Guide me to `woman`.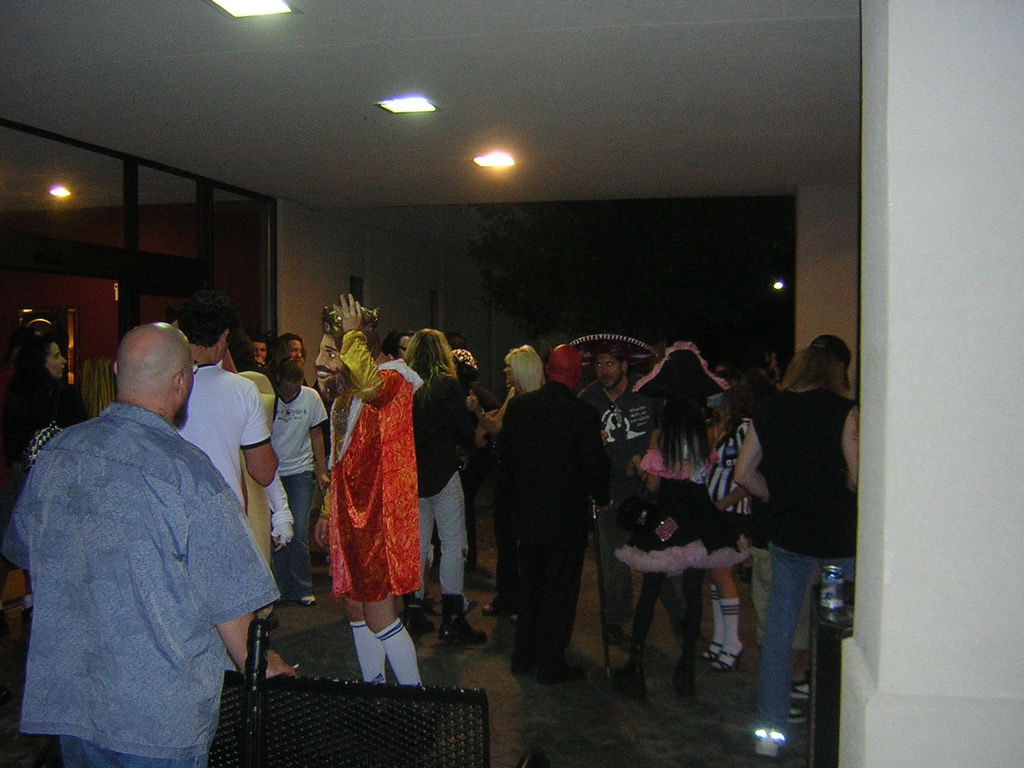
Guidance: {"left": 728, "top": 308, "right": 863, "bottom": 721}.
